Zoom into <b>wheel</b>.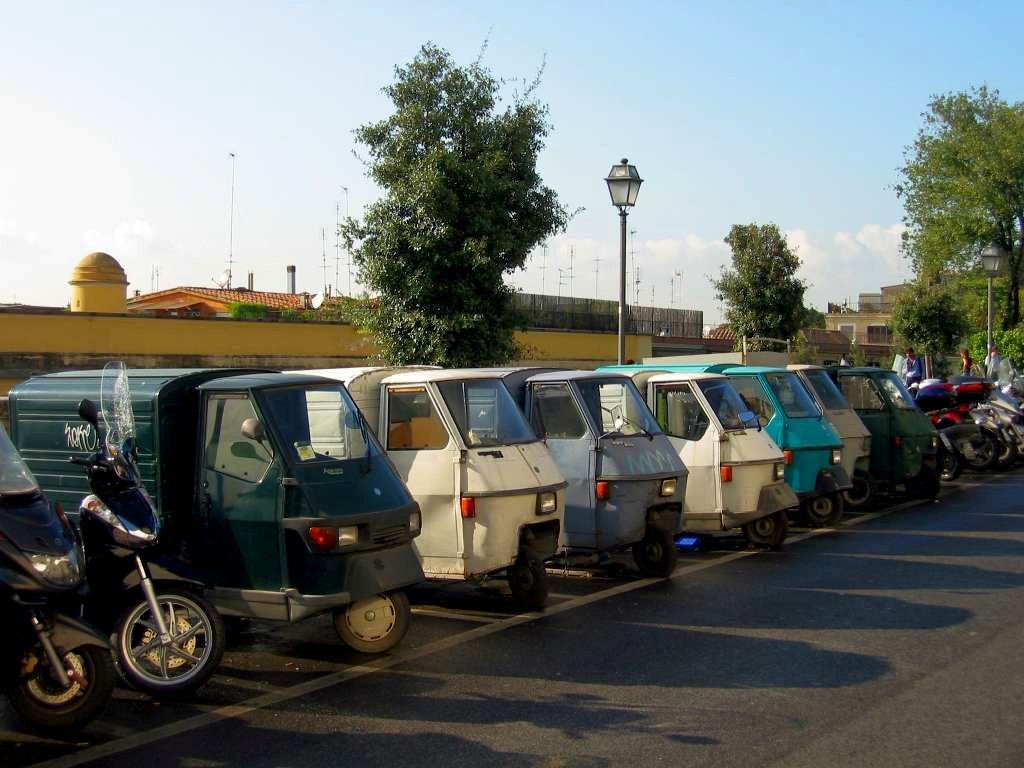
Zoom target: 626:522:678:577.
